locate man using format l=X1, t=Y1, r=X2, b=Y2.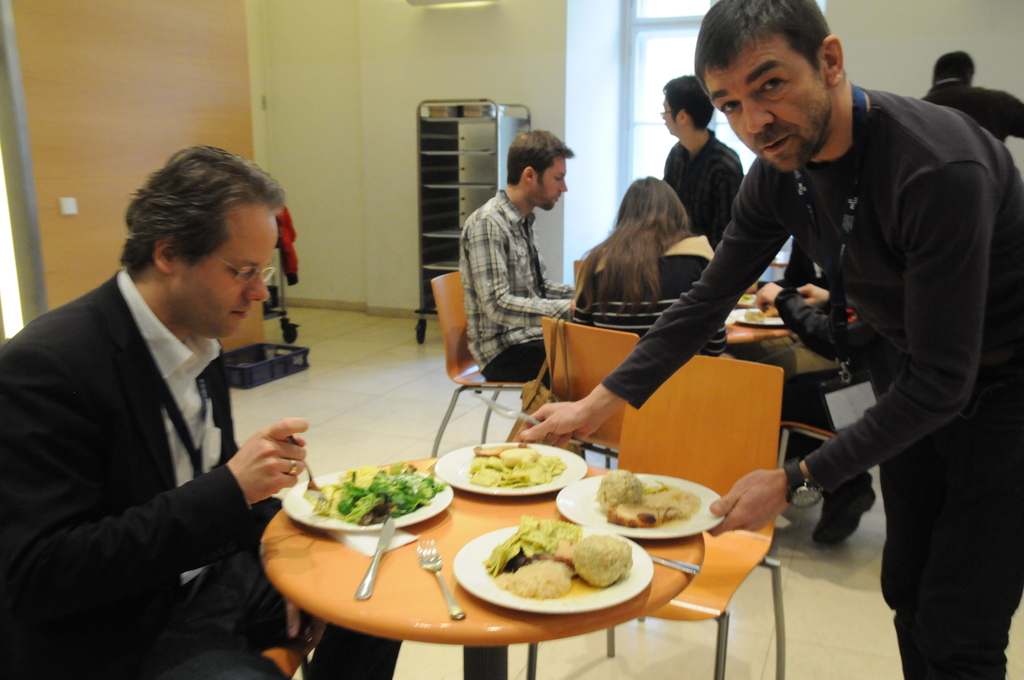
l=456, t=129, r=576, b=400.
